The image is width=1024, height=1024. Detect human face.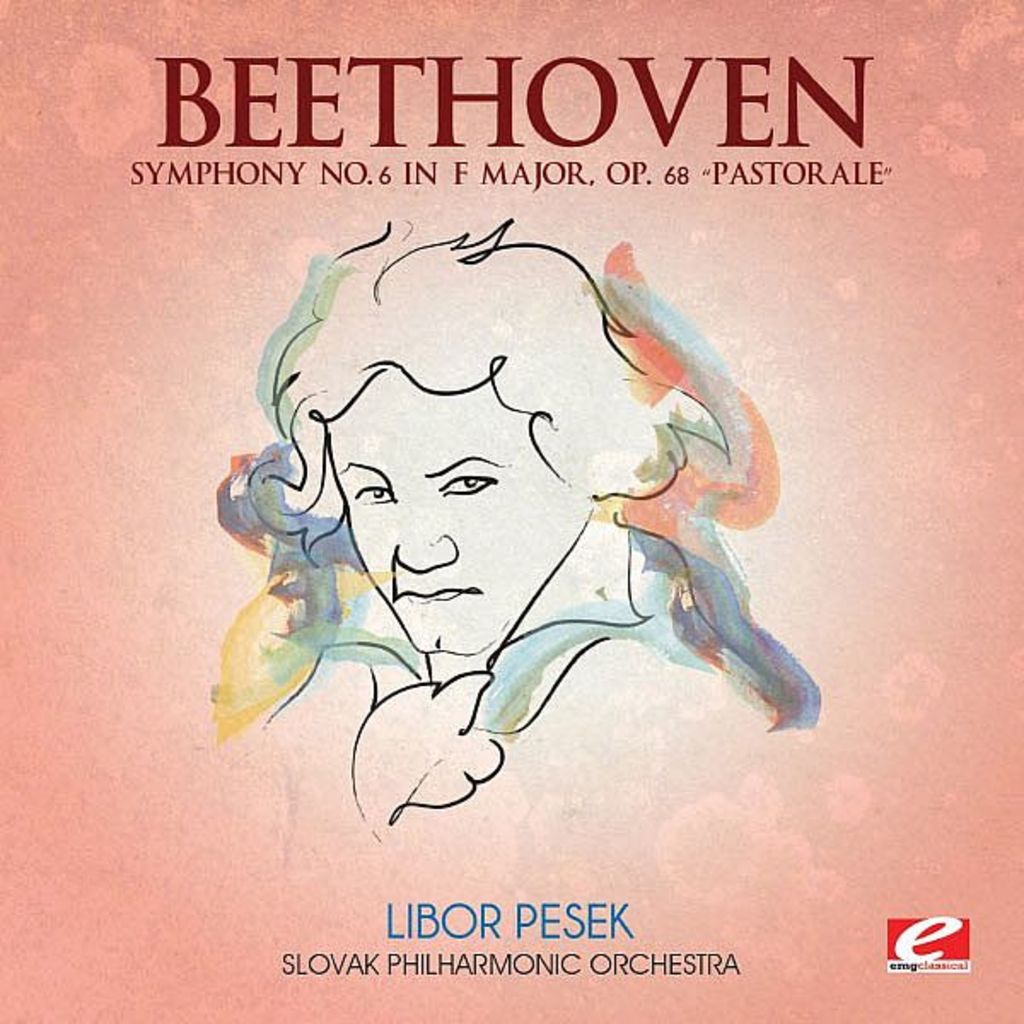
Detection: (335,367,589,650).
